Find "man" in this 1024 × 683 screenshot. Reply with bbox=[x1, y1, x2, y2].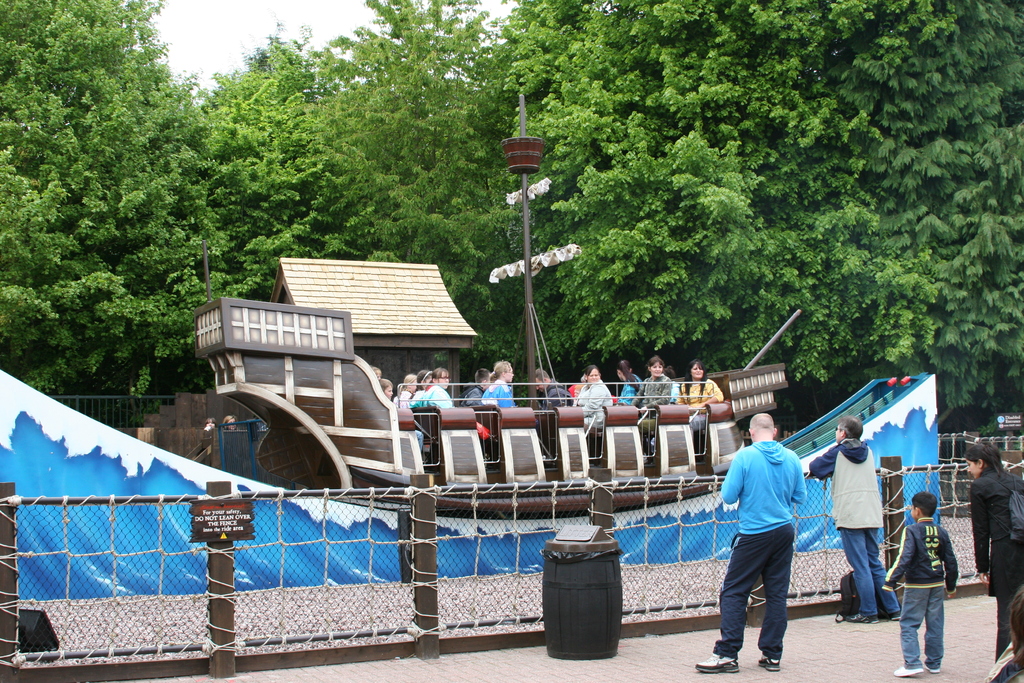
bbox=[721, 413, 828, 673].
